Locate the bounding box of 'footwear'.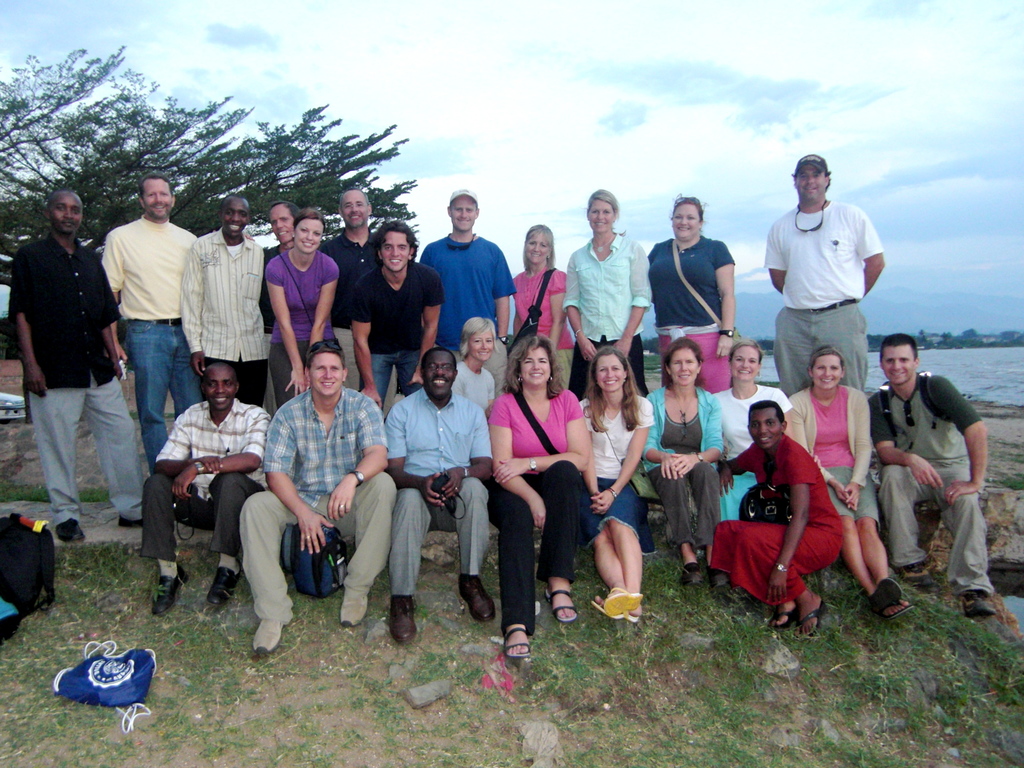
Bounding box: BBox(867, 574, 904, 615).
